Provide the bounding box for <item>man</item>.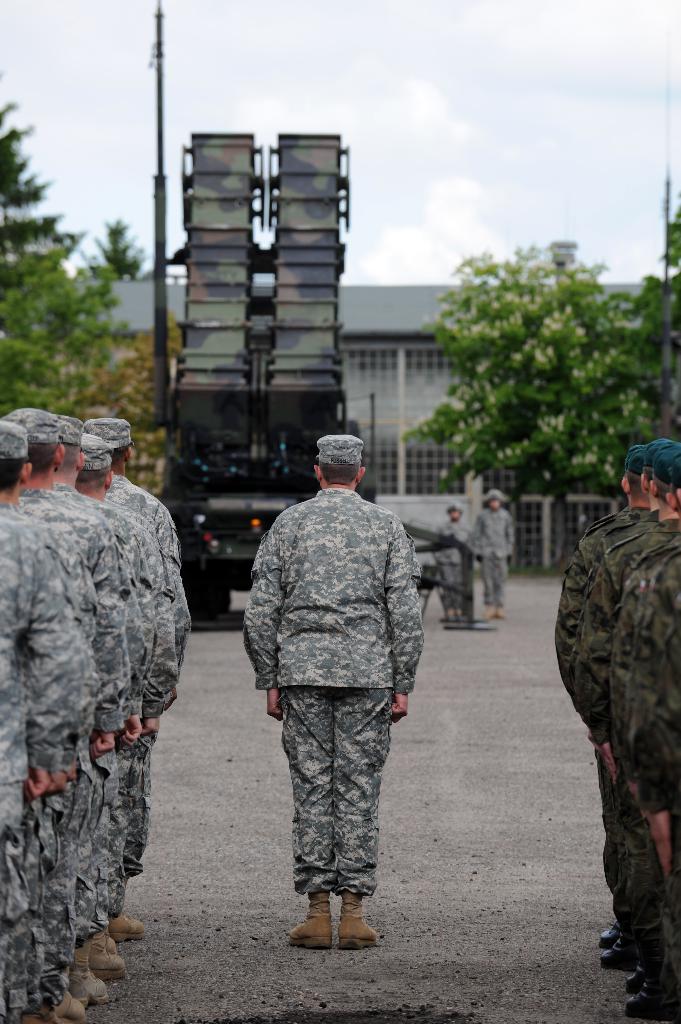
<bbox>636, 455, 680, 1022</bbox>.
